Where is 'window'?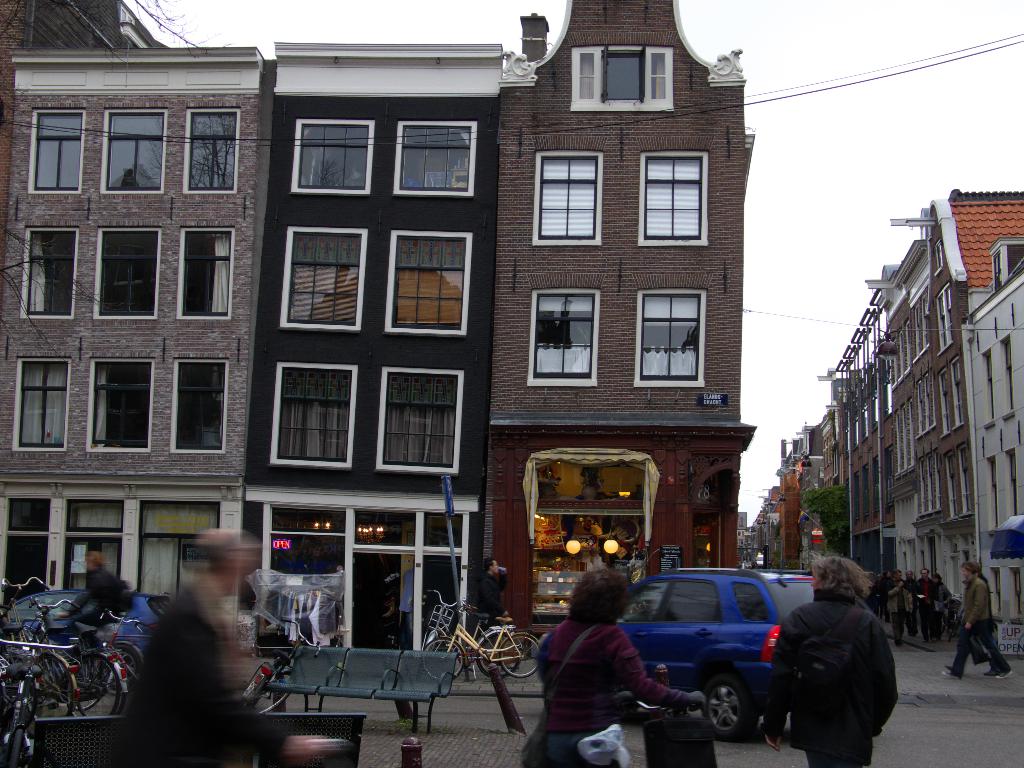
(282, 108, 376, 204).
